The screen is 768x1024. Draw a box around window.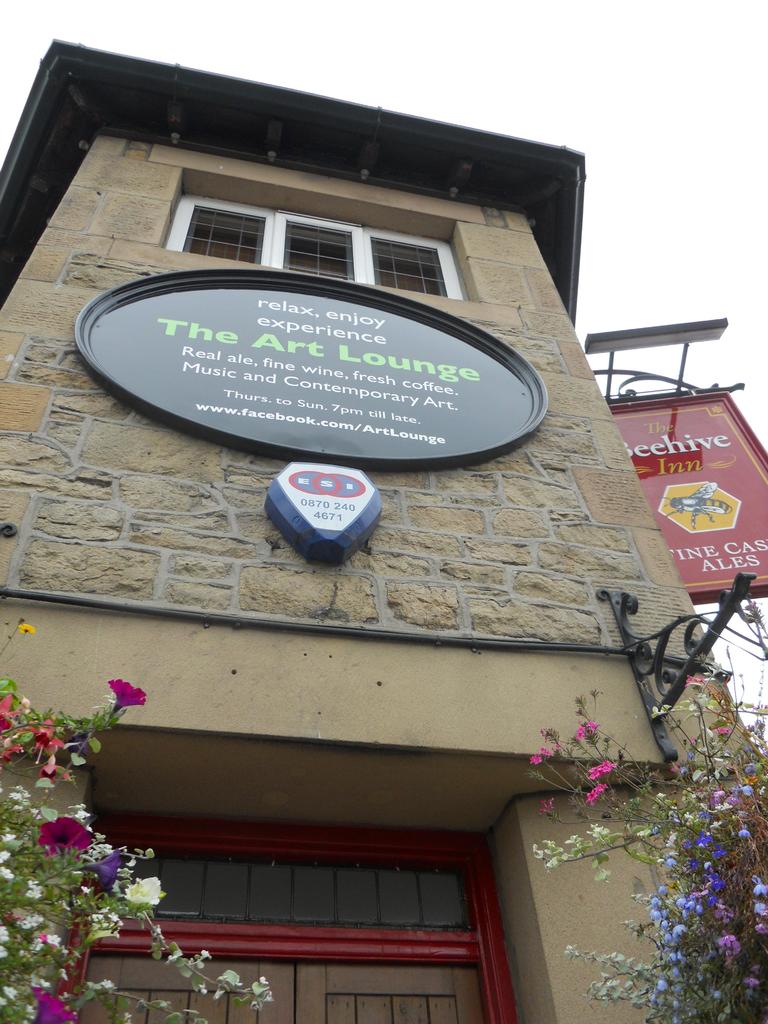
157, 165, 476, 298.
